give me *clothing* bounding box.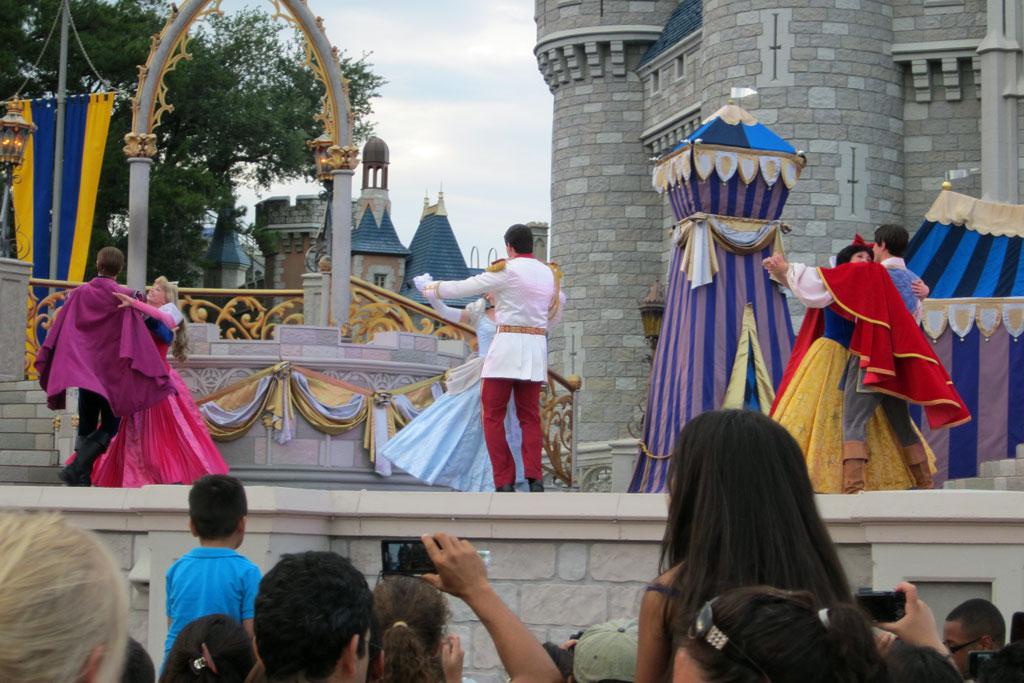
crop(459, 676, 476, 682).
